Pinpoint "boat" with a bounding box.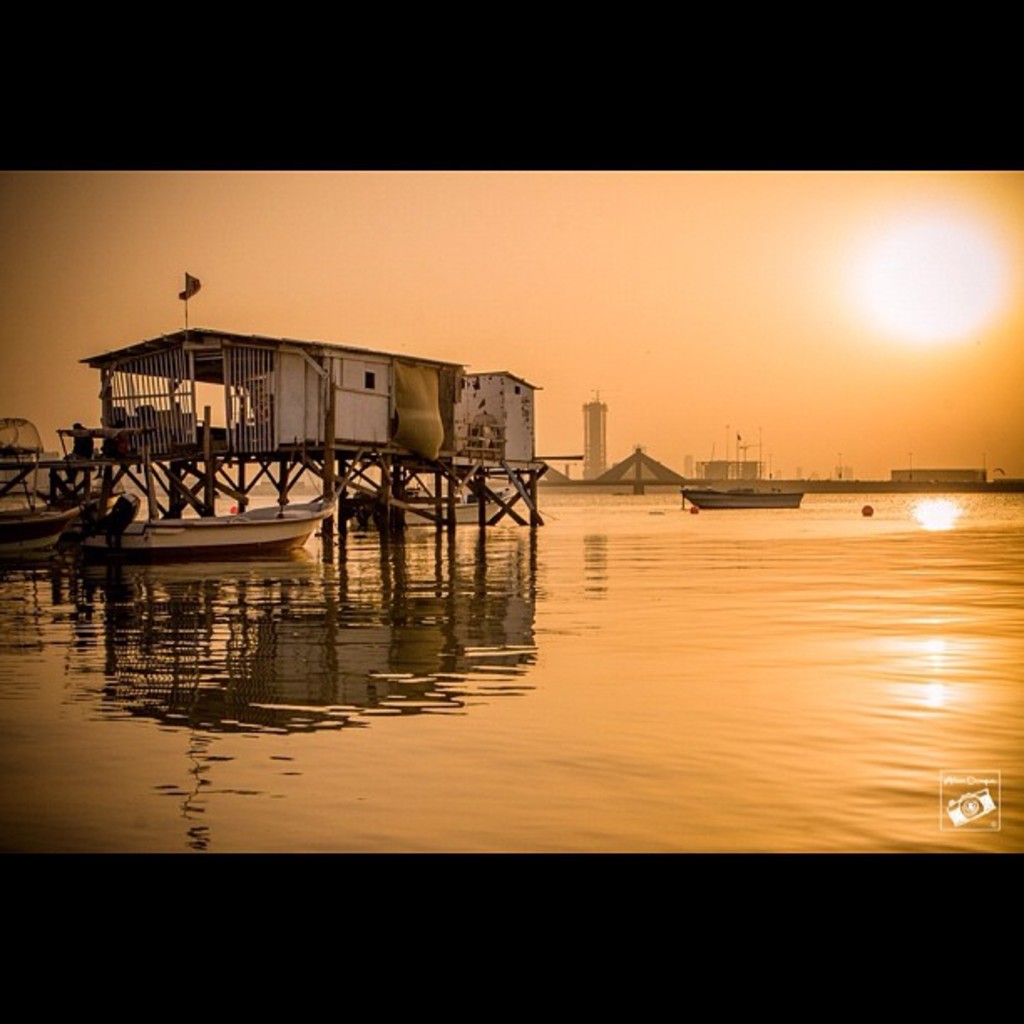
{"left": 679, "top": 485, "right": 806, "bottom": 510}.
